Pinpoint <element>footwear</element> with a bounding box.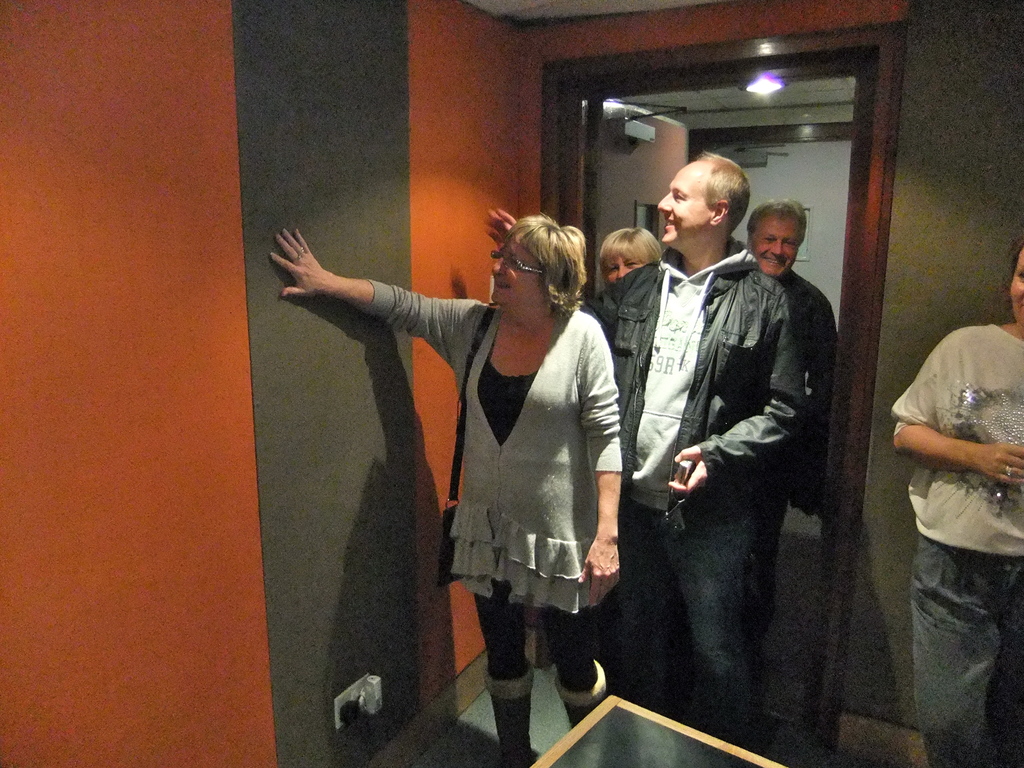
detection(479, 655, 542, 767).
